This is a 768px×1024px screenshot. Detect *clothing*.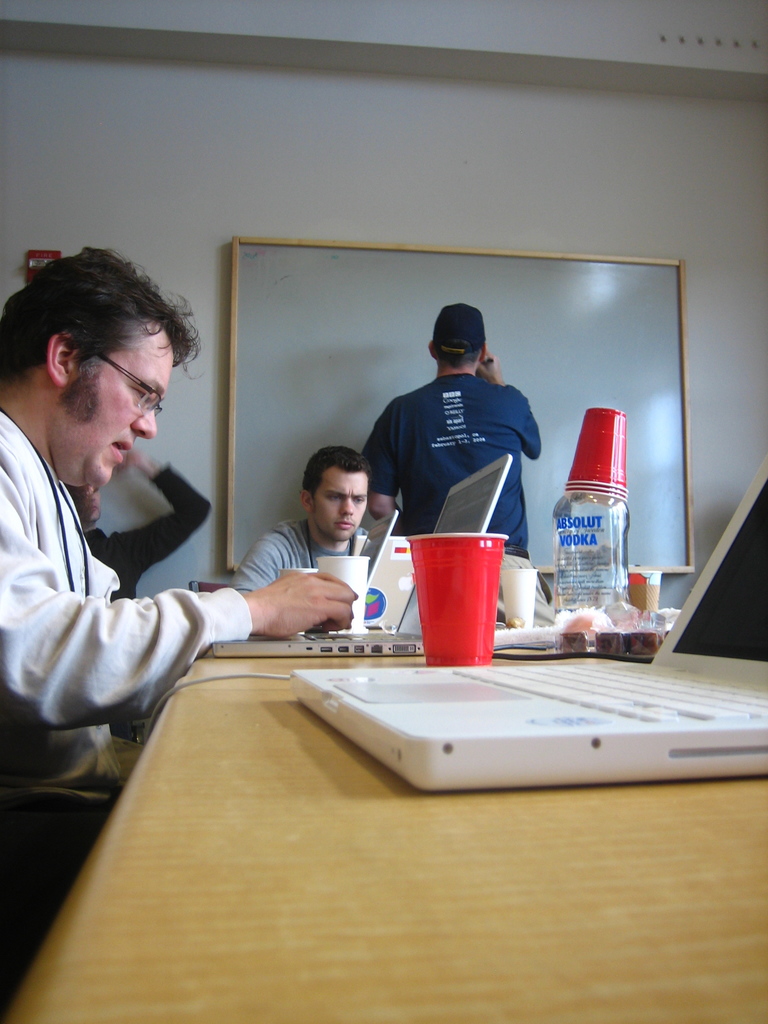
(left=0, top=356, right=281, bottom=775).
